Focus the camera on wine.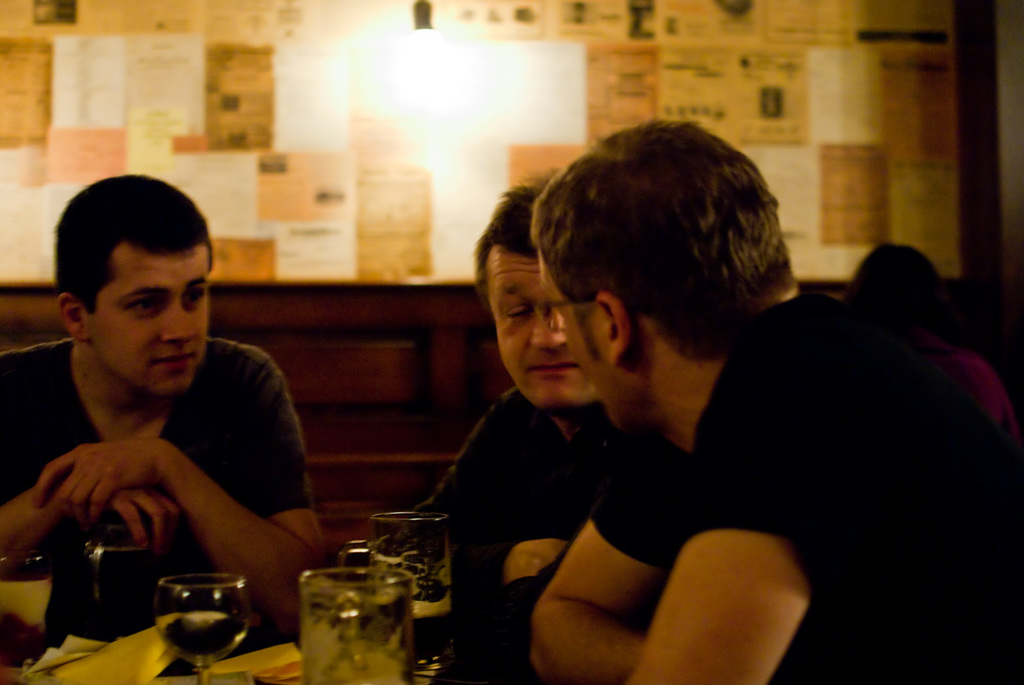
Focus region: bbox(1, 579, 51, 664).
